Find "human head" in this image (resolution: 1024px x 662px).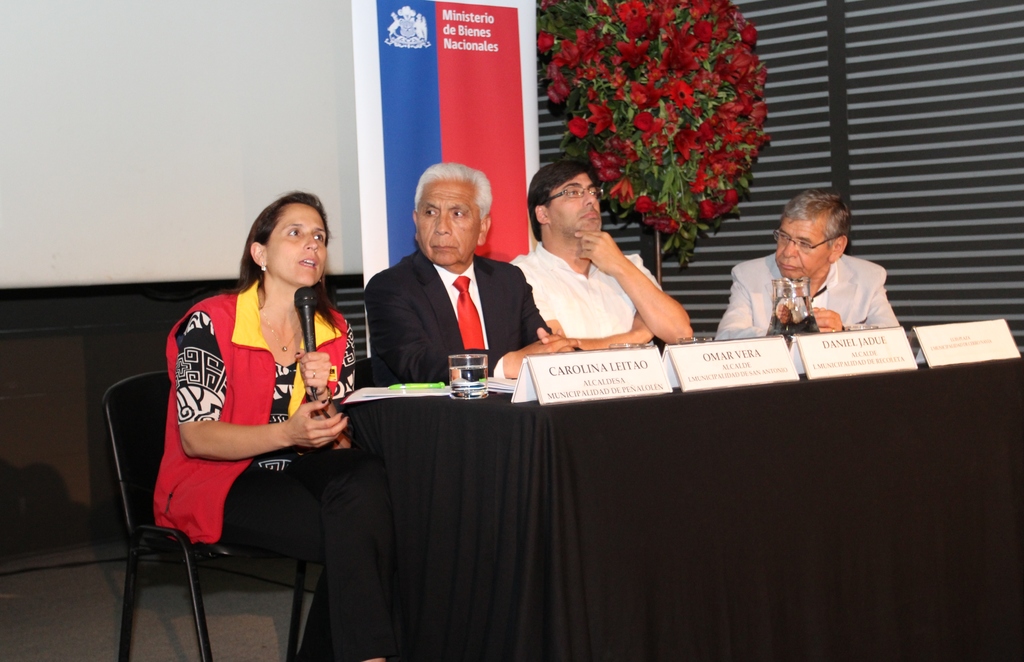
525/163/603/241.
